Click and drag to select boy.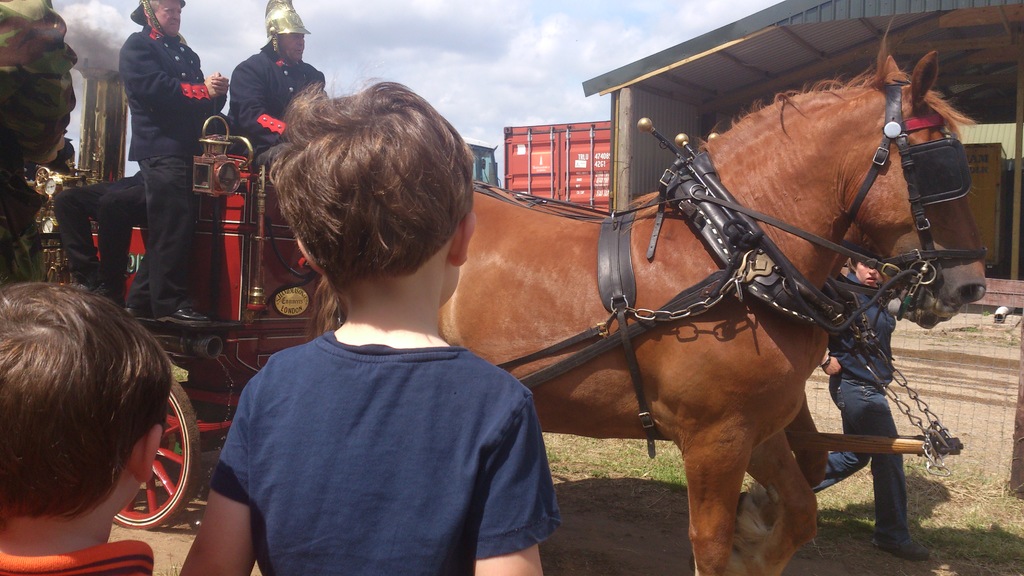
Selection: [0, 277, 173, 575].
